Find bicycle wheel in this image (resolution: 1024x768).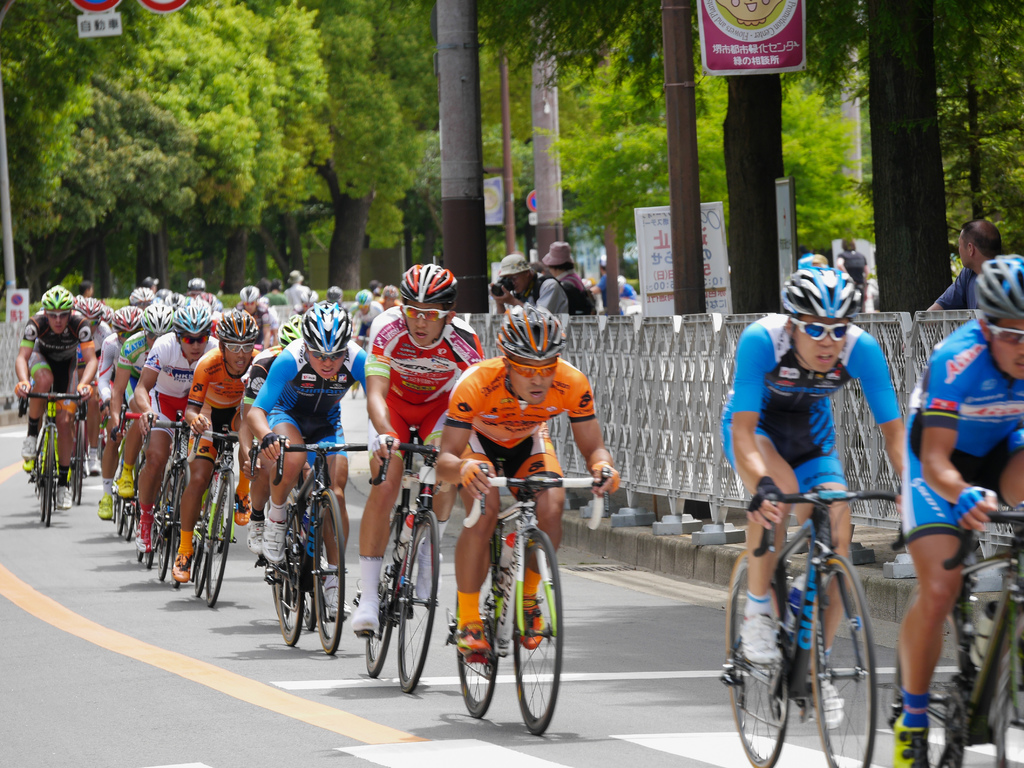
rect(273, 499, 303, 649).
